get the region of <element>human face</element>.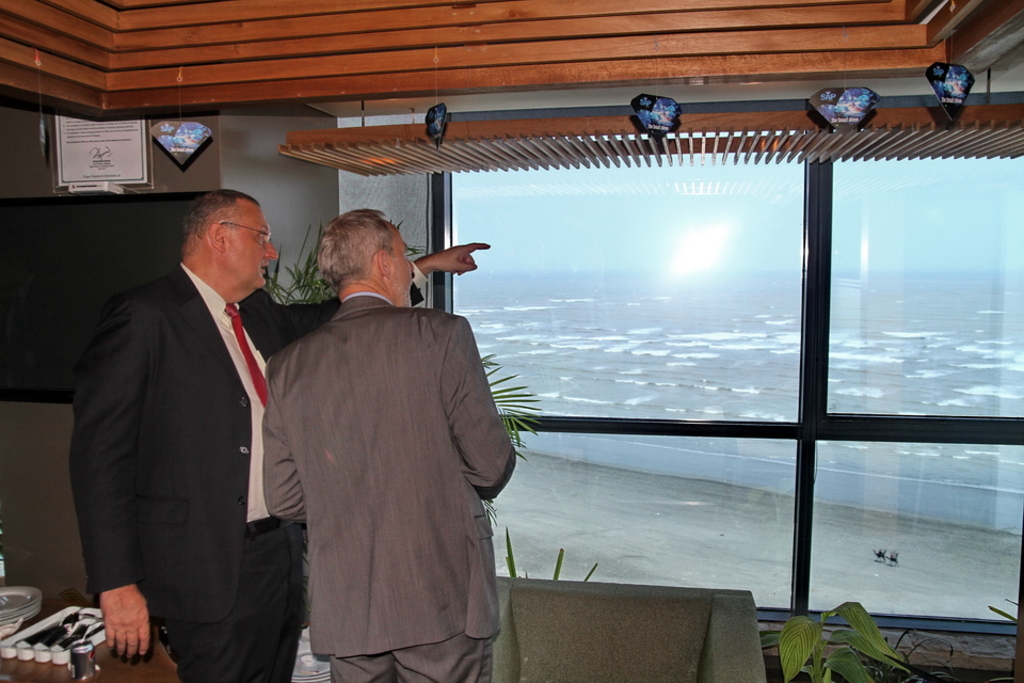
x1=227 y1=205 x2=277 y2=289.
